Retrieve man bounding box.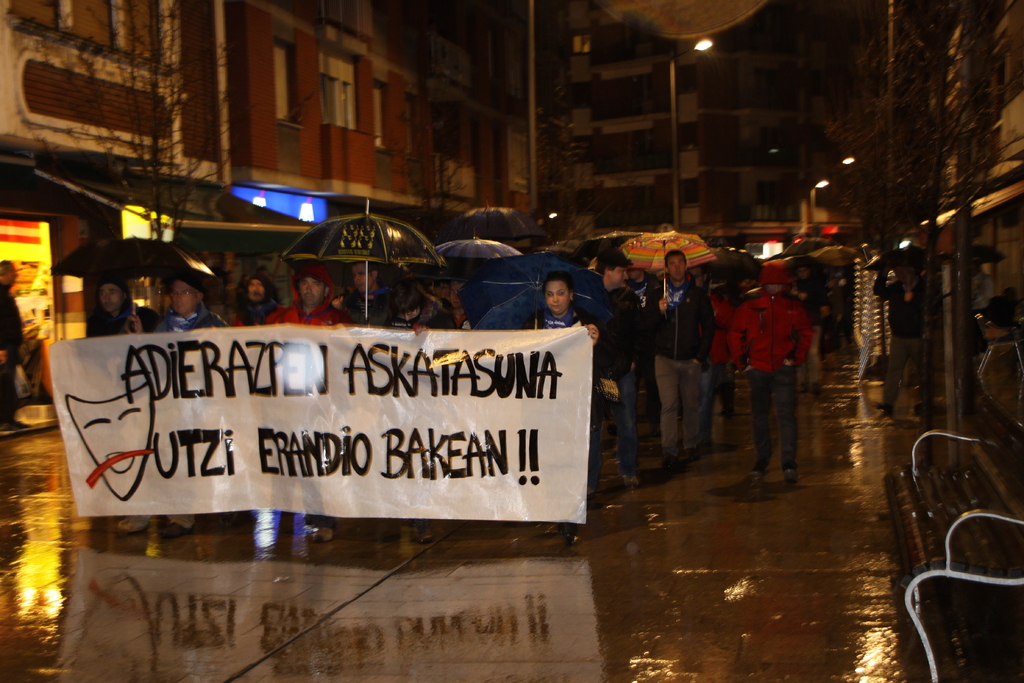
Bounding box: (left=692, top=259, right=725, bottom=452).
